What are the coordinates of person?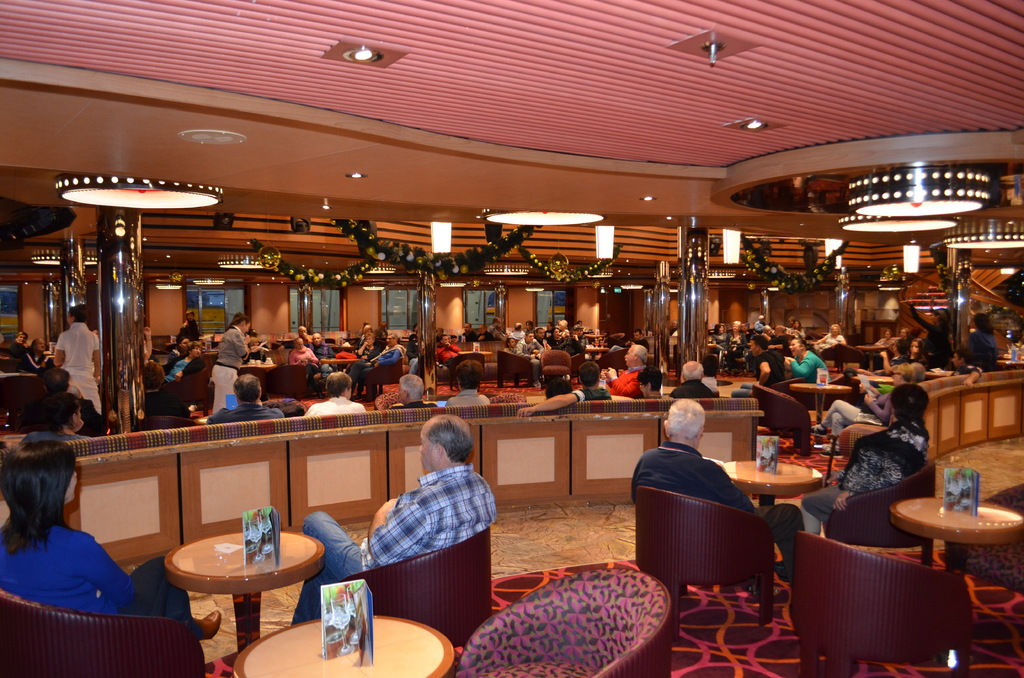
Rect(808, 321, 846, 354).
